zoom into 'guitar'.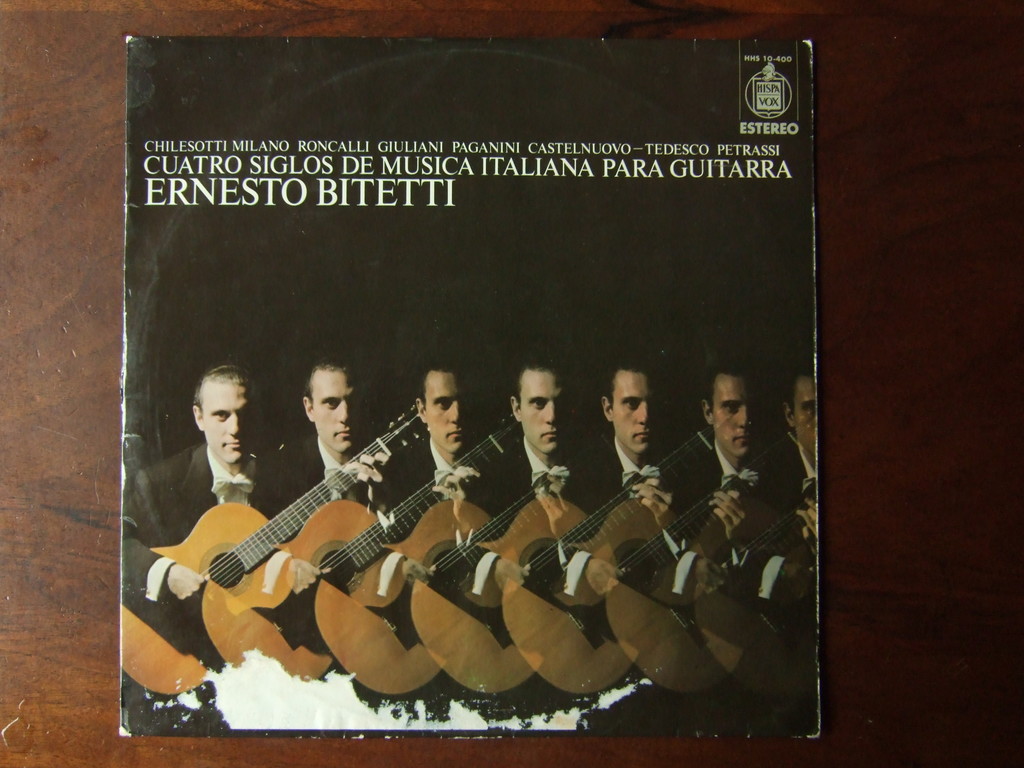
Zoom target: (x1=202, y1=414, x2=526, y2=676).
